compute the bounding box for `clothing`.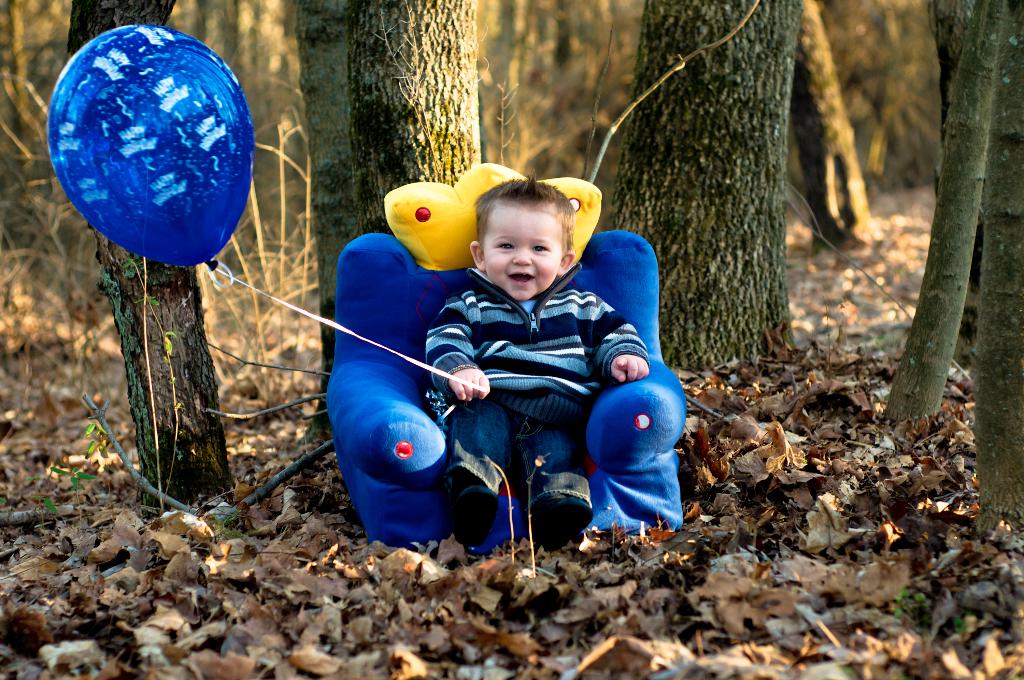
[440, 256, 648, 507].
